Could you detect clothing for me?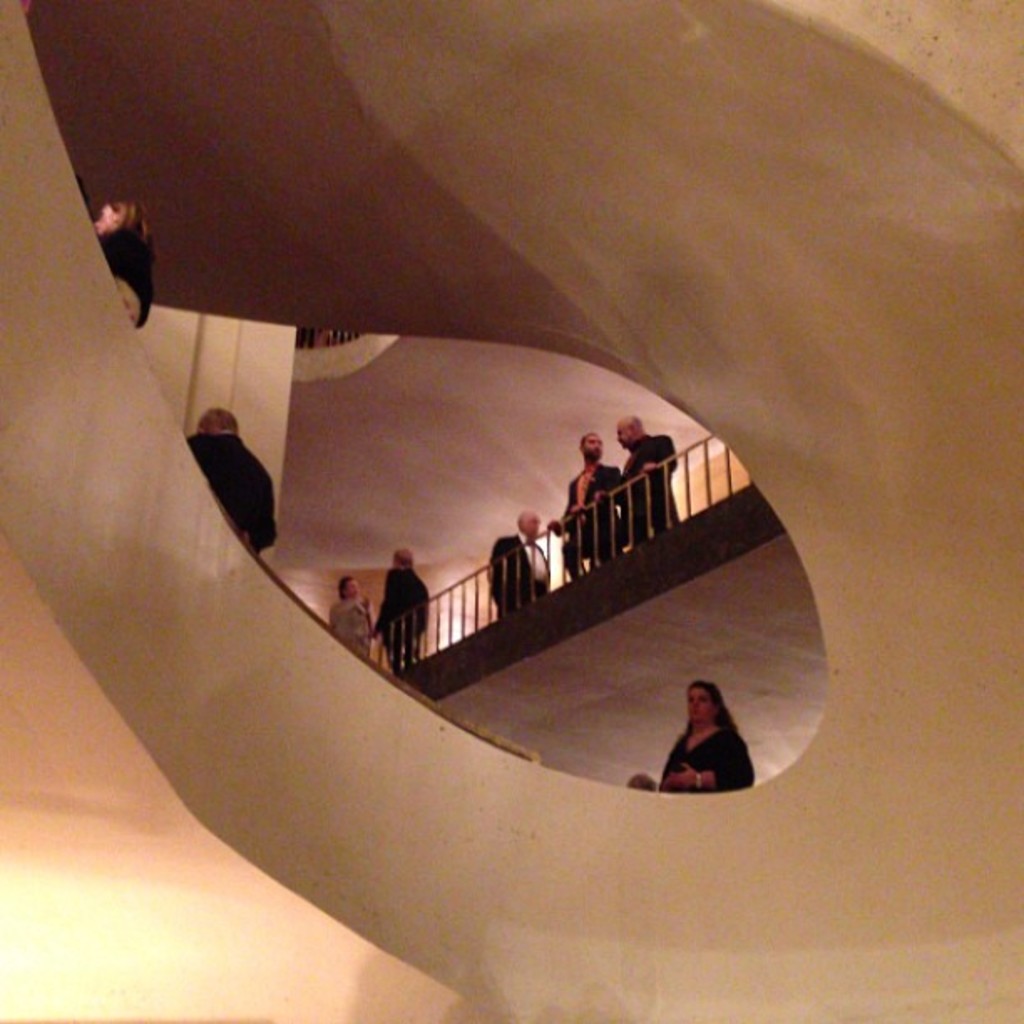
Detection result: [659,721,761,793].
